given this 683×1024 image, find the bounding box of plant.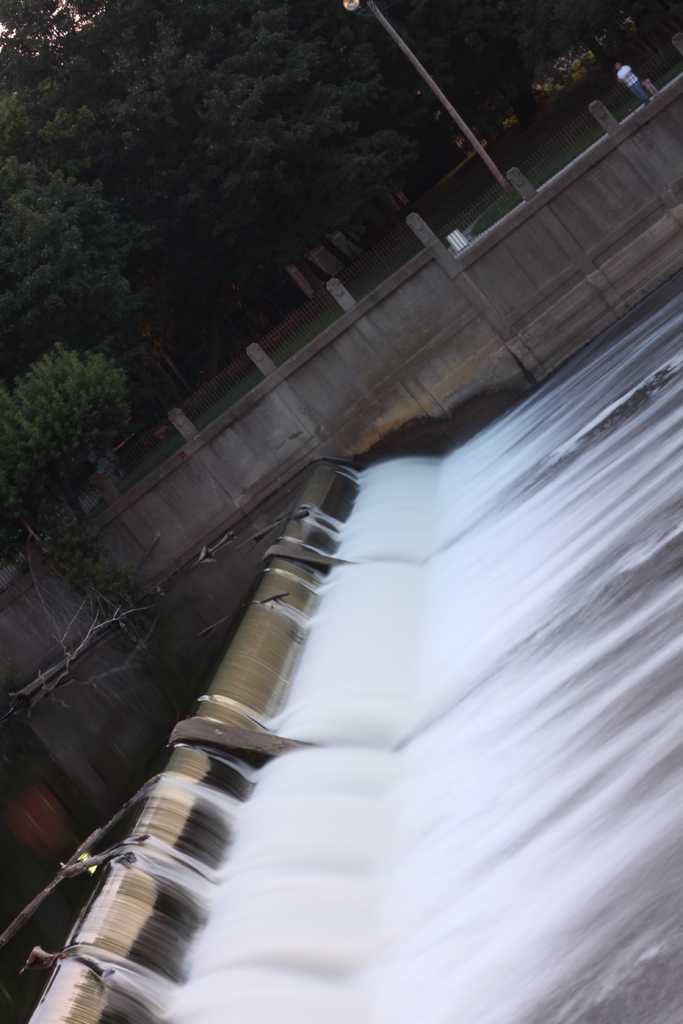
(x1=38, y1=500, x2=153, y2=608).
